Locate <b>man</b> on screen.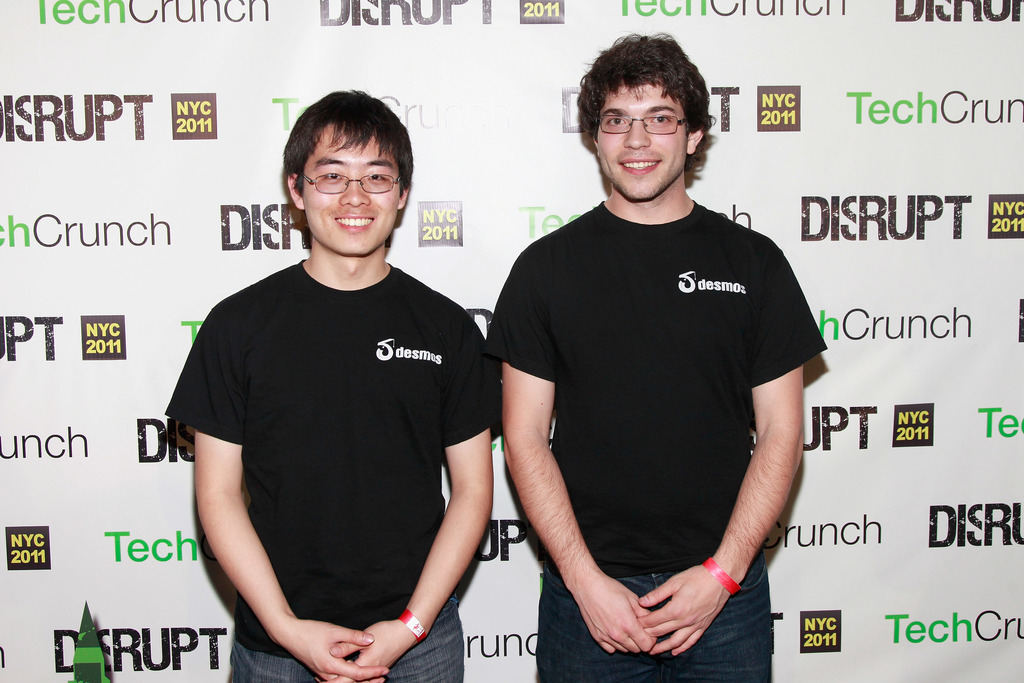
On screen at Rect(167, 86, 503, 682).
